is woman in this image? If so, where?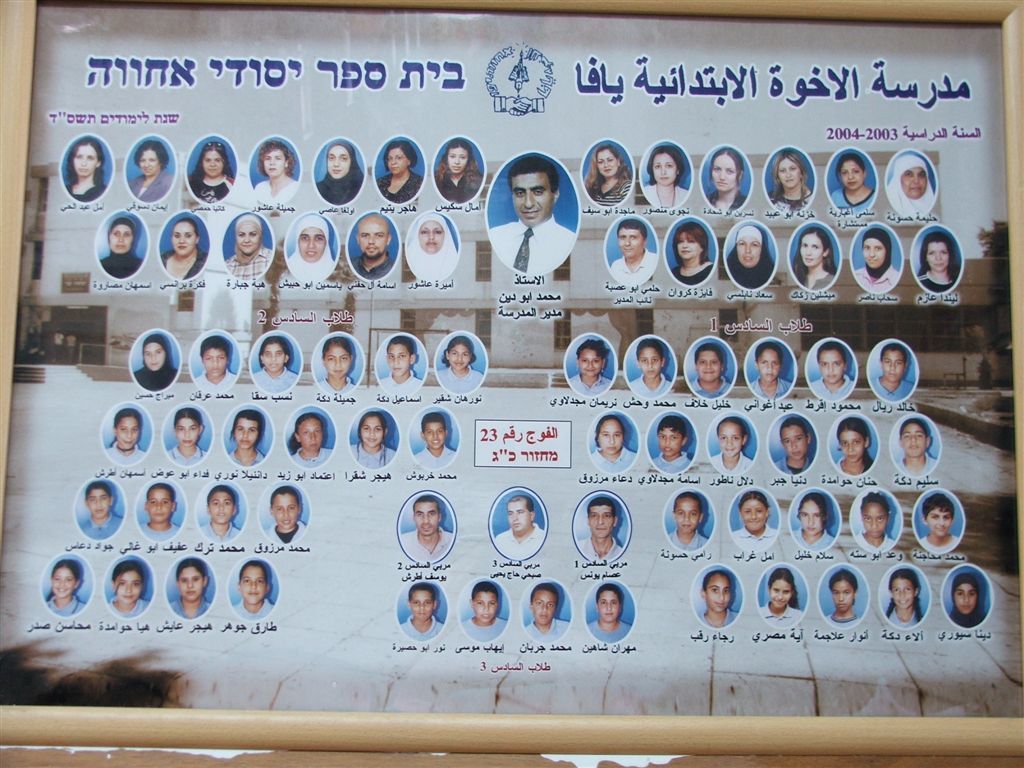
Yes, at bbox=(167, 410, 206, 467).
